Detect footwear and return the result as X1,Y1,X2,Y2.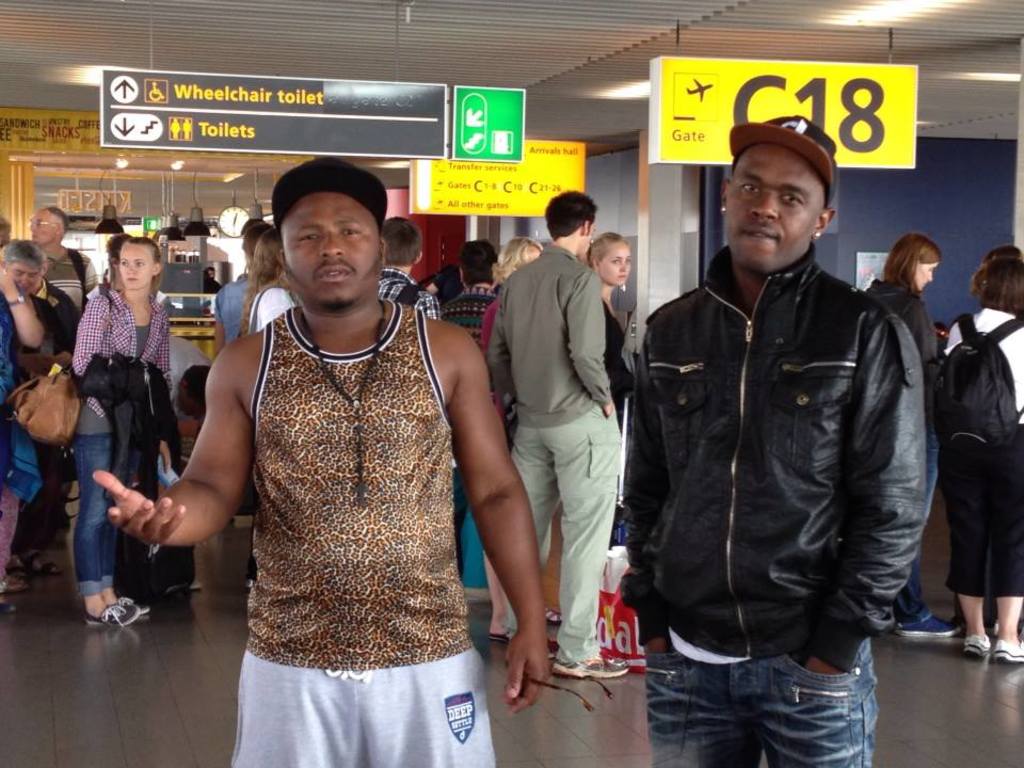
12,547,42,563.
